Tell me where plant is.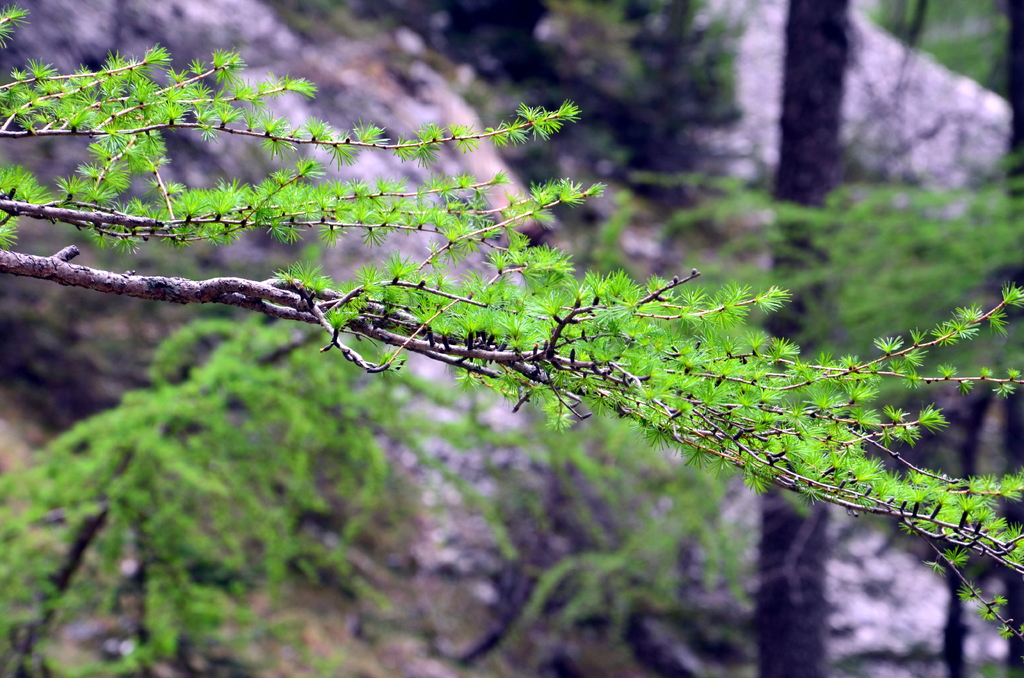
plant is at <box>605,139,1023,408</box>.
